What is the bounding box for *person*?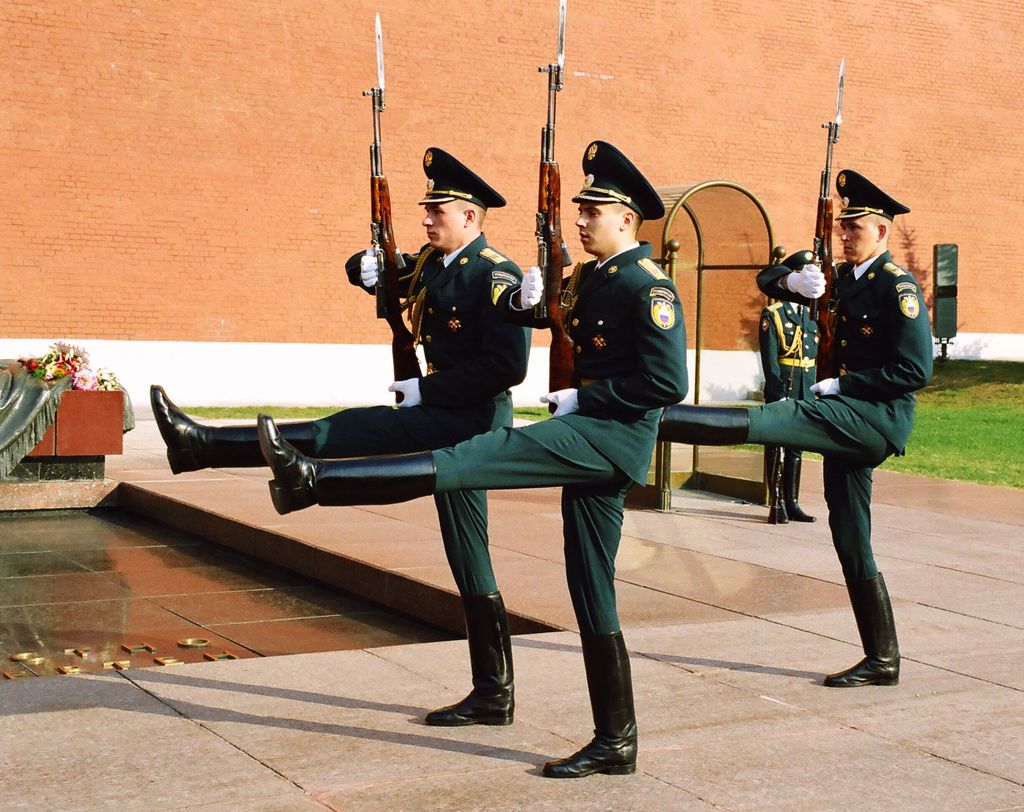
bbox=(658, 165, 936, 689).
